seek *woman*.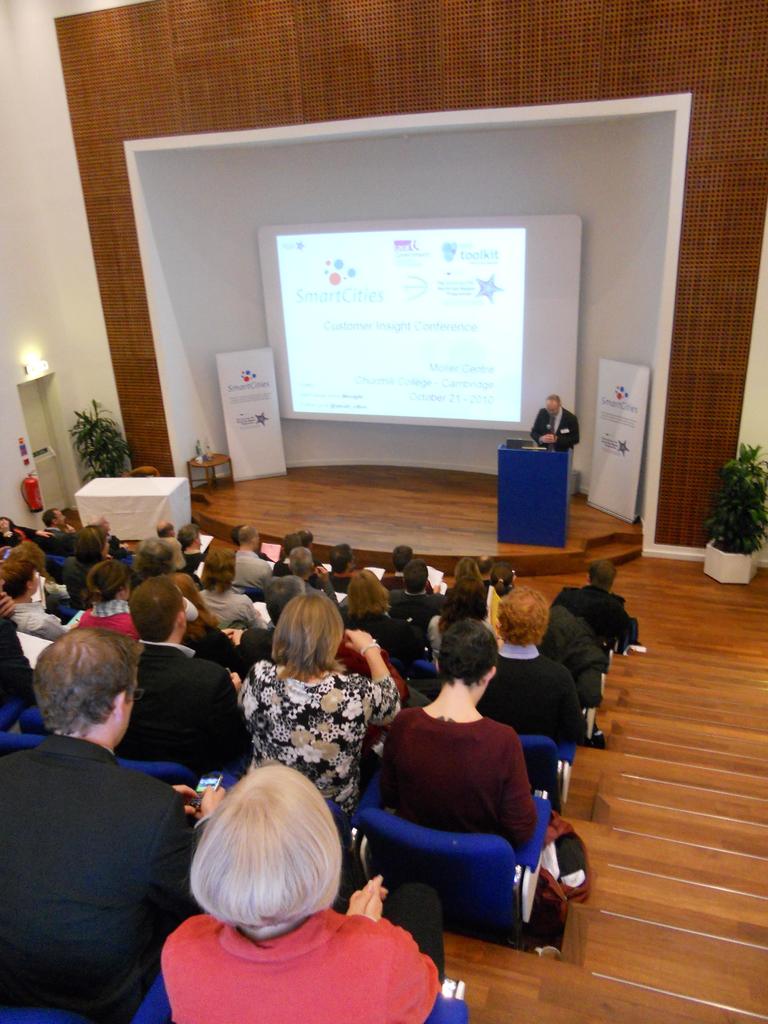
{"x1": 457, "y1": 560, "x2": 492, "y2": 616}.
